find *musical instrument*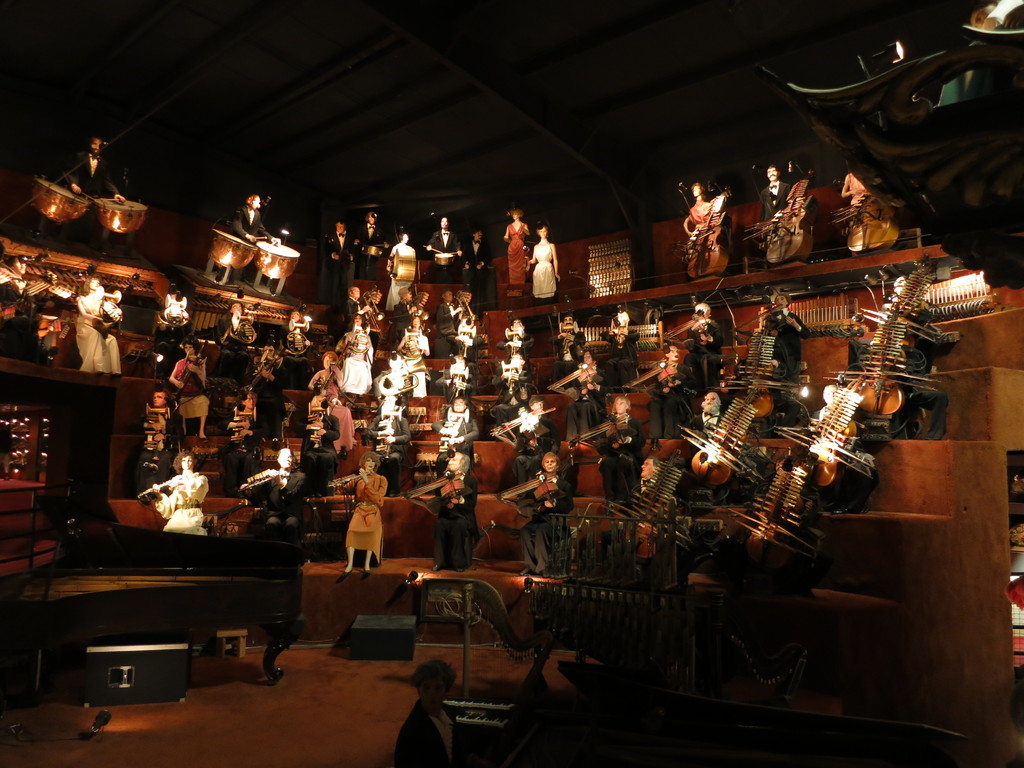
[735,301,789,333]
